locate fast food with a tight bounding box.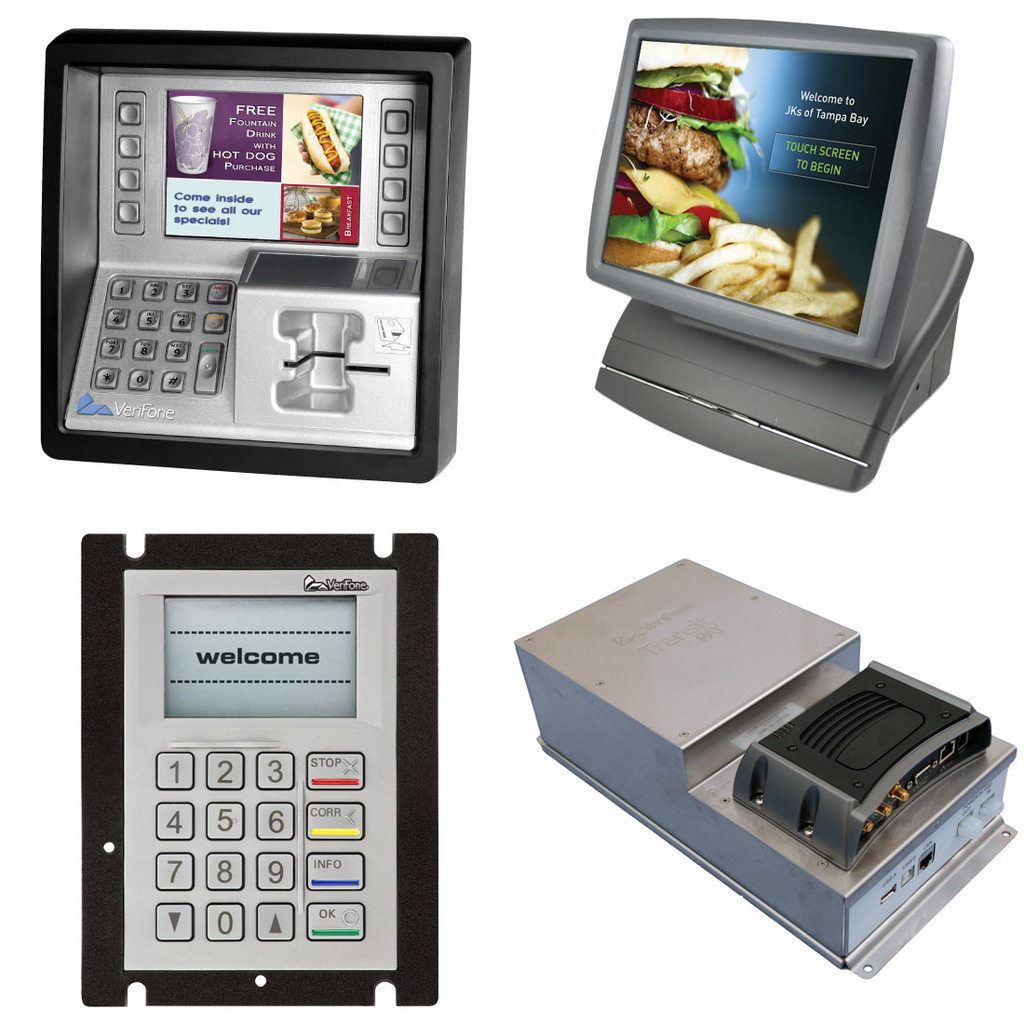
l=613, t=27, r=931, b=406.
